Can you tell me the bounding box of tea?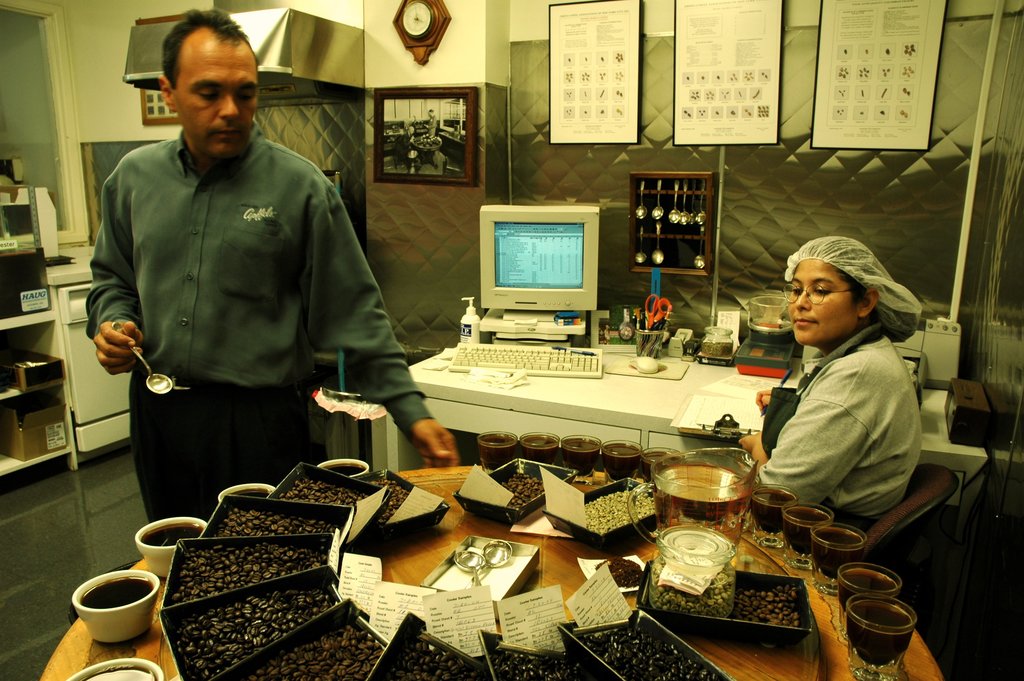
BBox(73, 661, 158, 680).
